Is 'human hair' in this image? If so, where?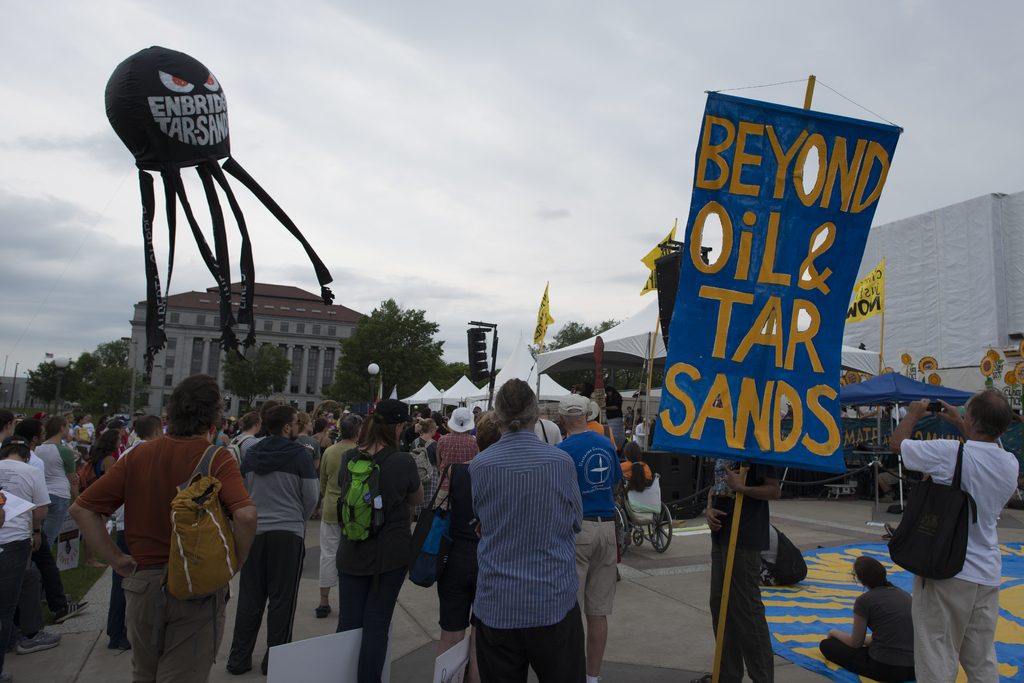
Yes, at [left=964, top=383, right=1016, bottom=441].
